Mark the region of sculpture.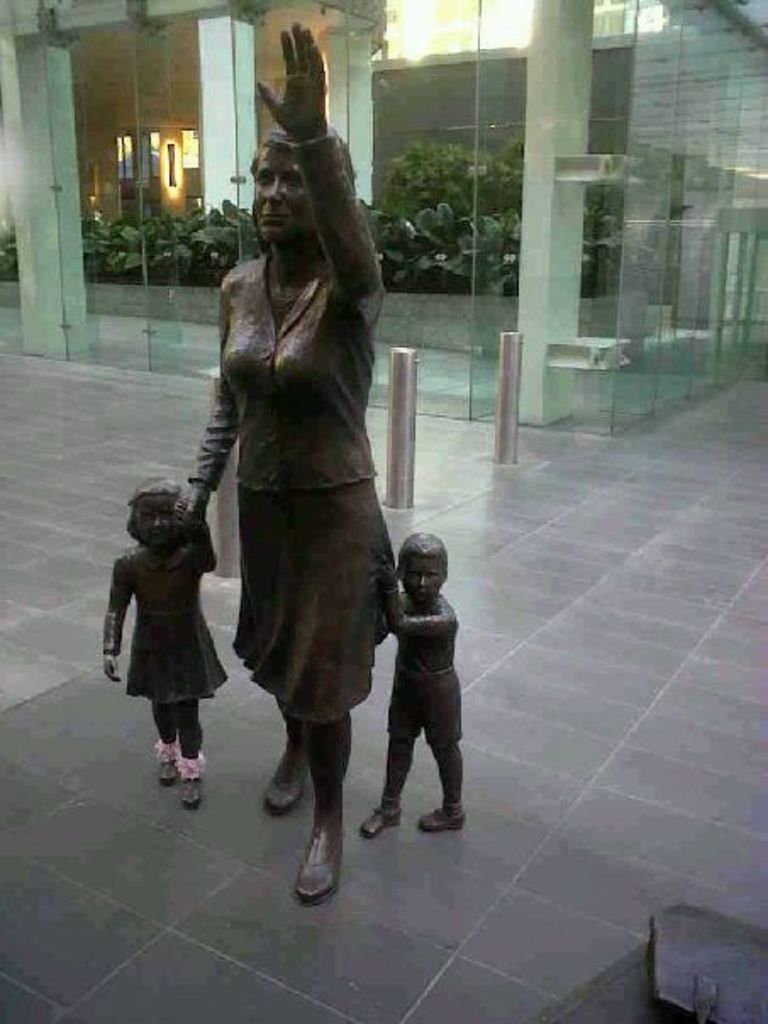
Region: region(158, 47, 417, 875).
